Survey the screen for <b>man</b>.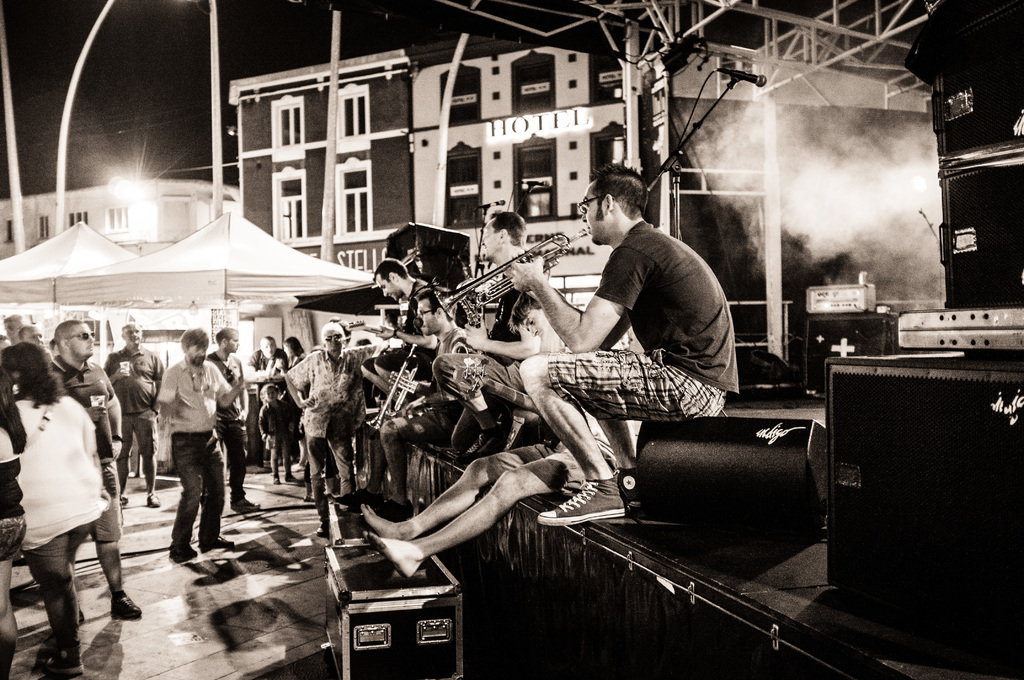
Survey found: 36, 320, 146, 627.
